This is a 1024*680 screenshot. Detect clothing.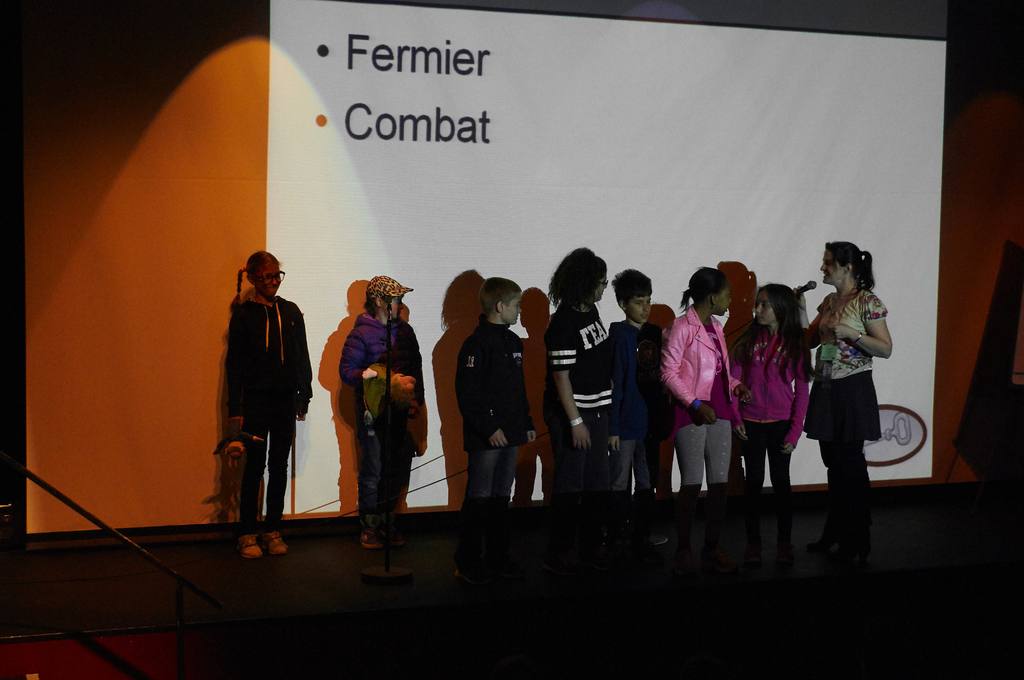
(367, 411, 424, 520).
